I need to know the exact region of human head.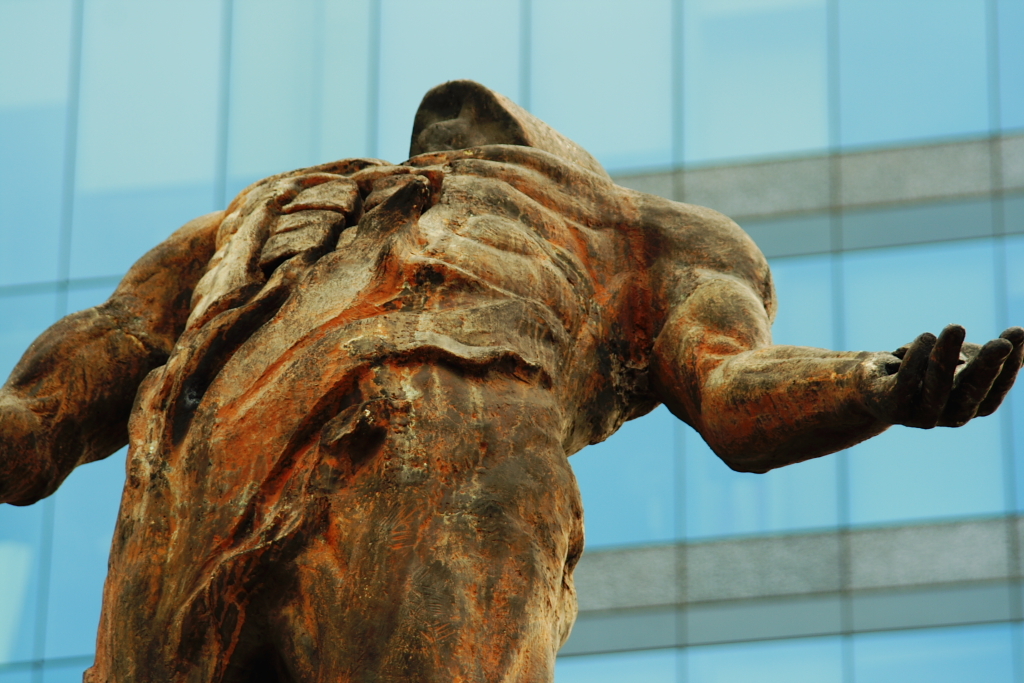
Region: [407,72,608,167].
